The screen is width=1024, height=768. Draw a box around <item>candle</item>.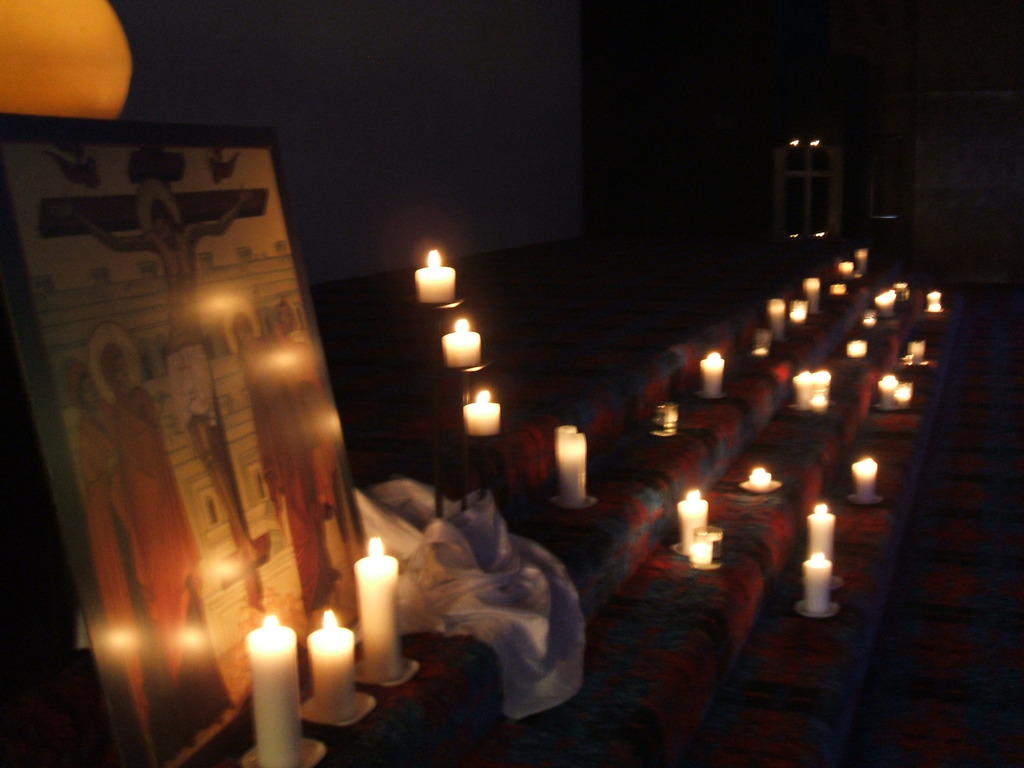
bbox=[833, 284, 851, 300].
